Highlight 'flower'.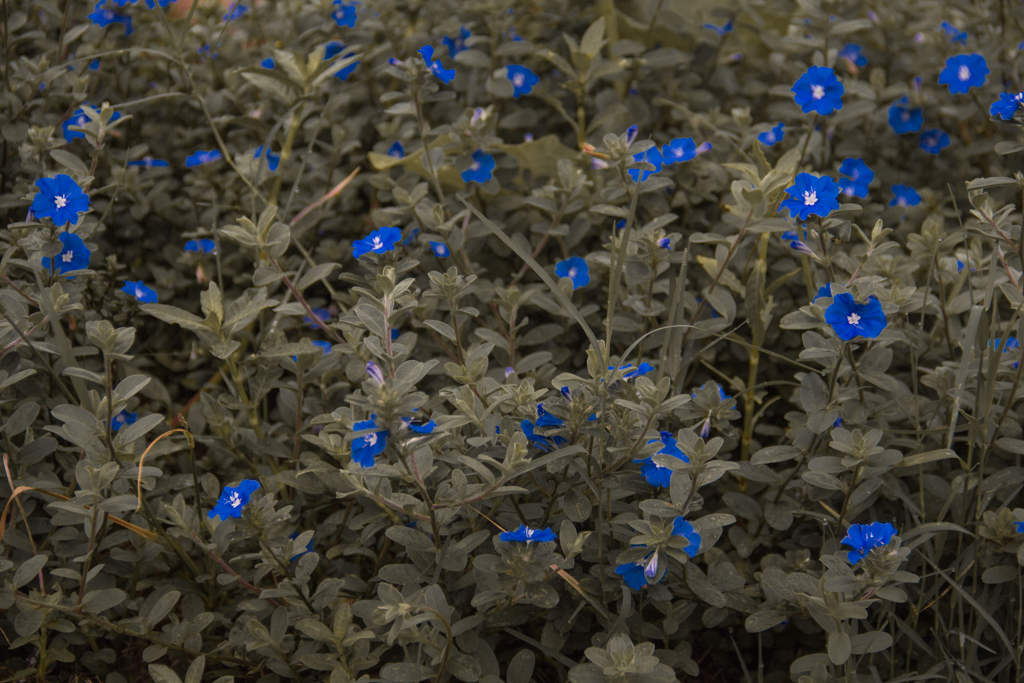
Highlighted region: crop(184, 143, 224, 171).
